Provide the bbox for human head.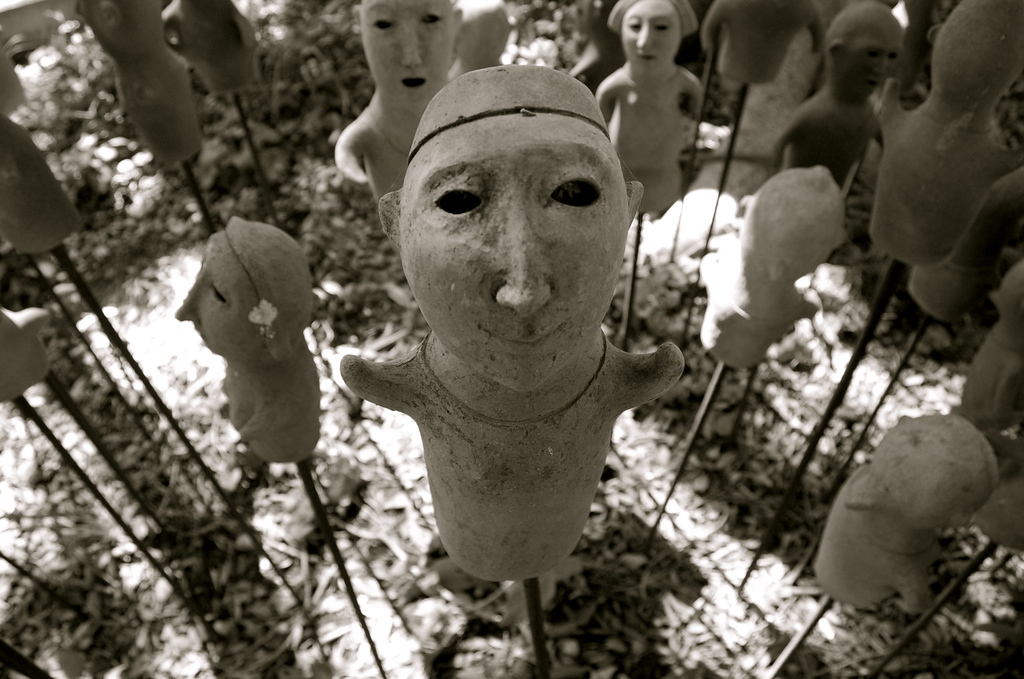
Rect(740, 165, 845, 282).
